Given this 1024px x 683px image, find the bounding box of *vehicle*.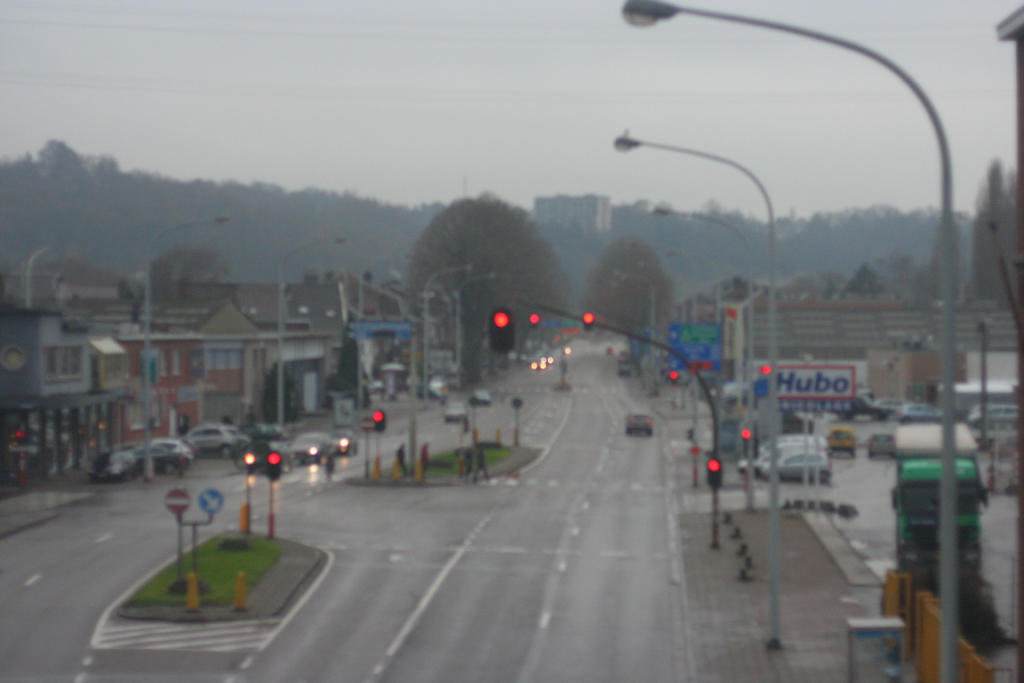
box(899, 399, 934, 423).
